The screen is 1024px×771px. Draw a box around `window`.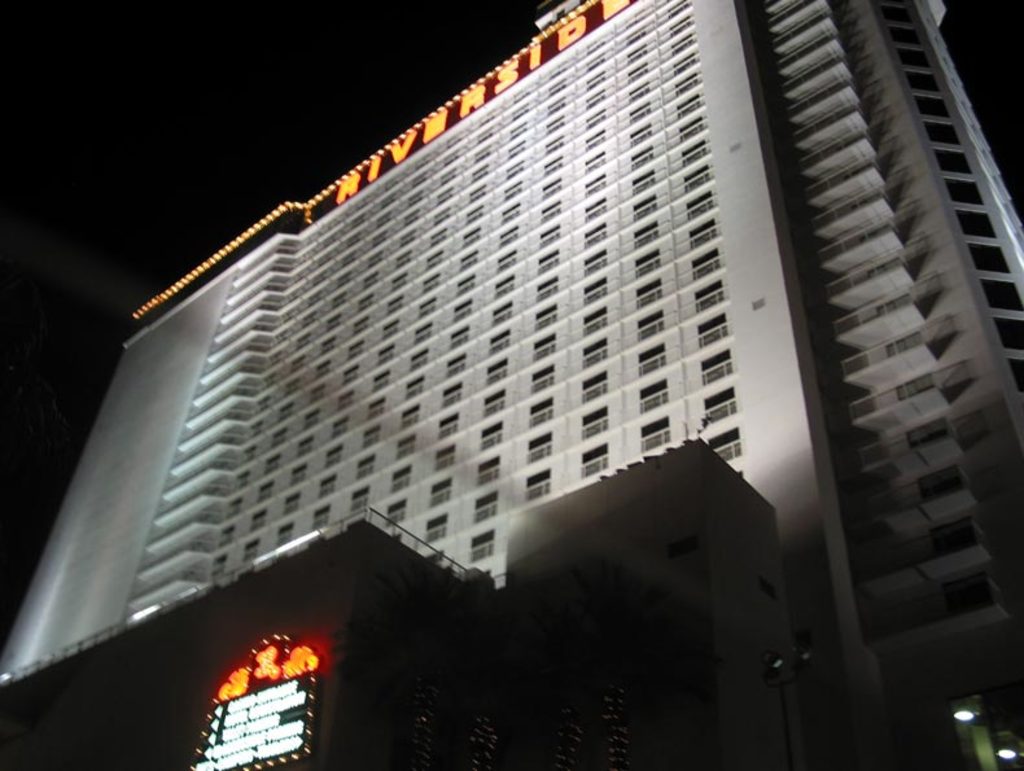
box(675, 54, 692, 74).
